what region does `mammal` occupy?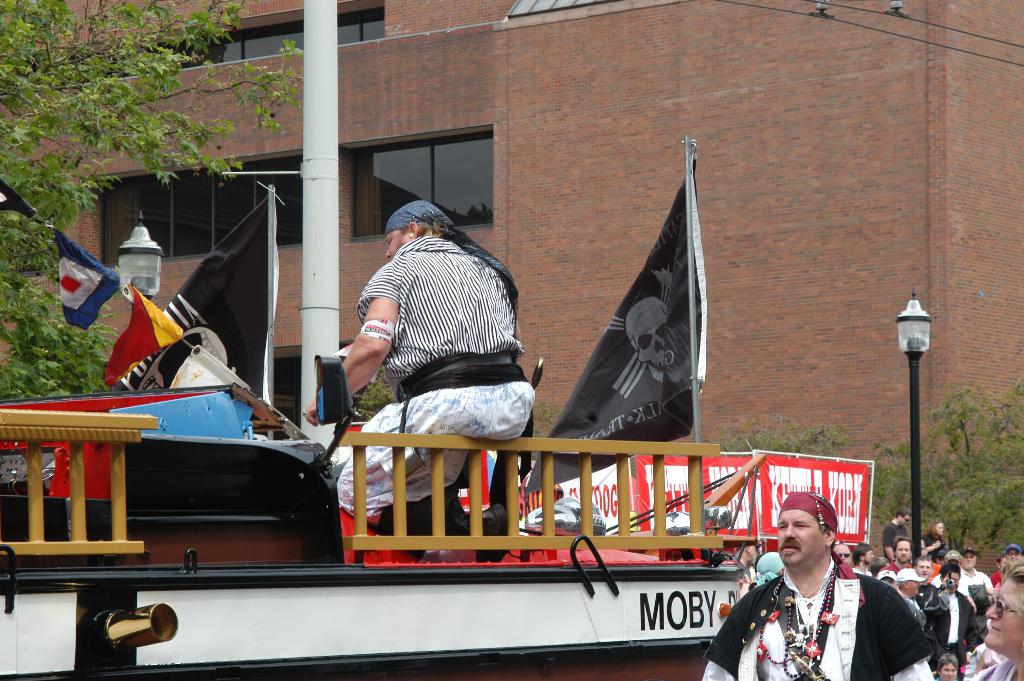
{"left": 326, "top": 213, "right": 540, "bottom": 511}.
